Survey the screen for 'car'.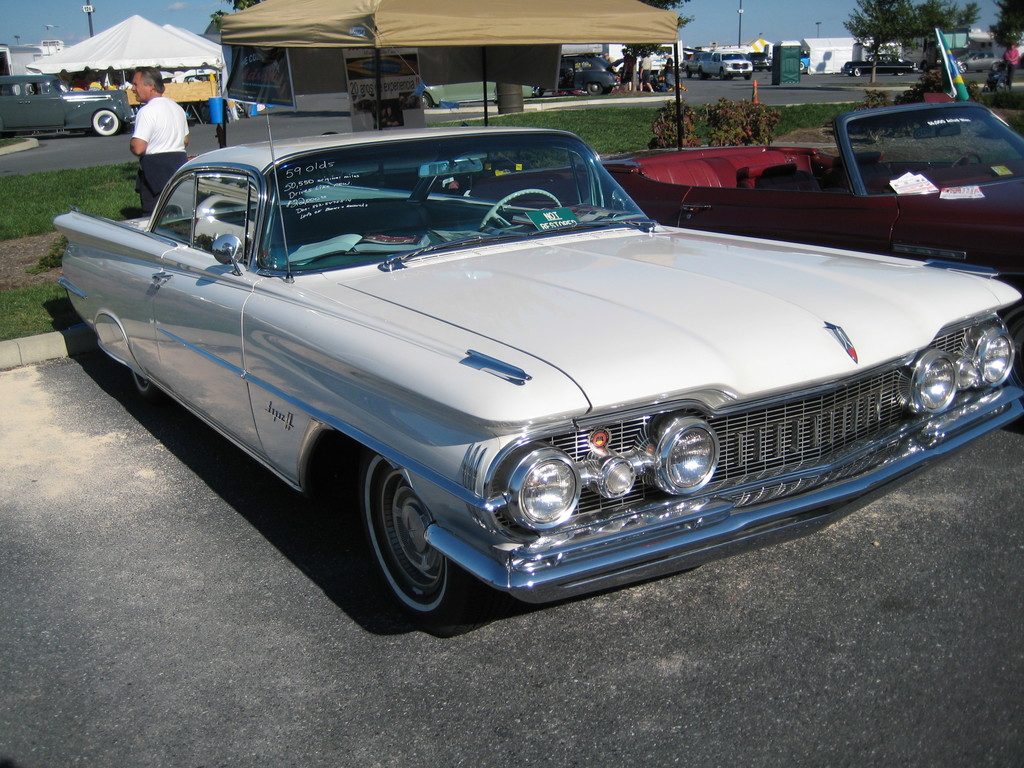
Survey found: bbox=[682, 54, 696, 78].
